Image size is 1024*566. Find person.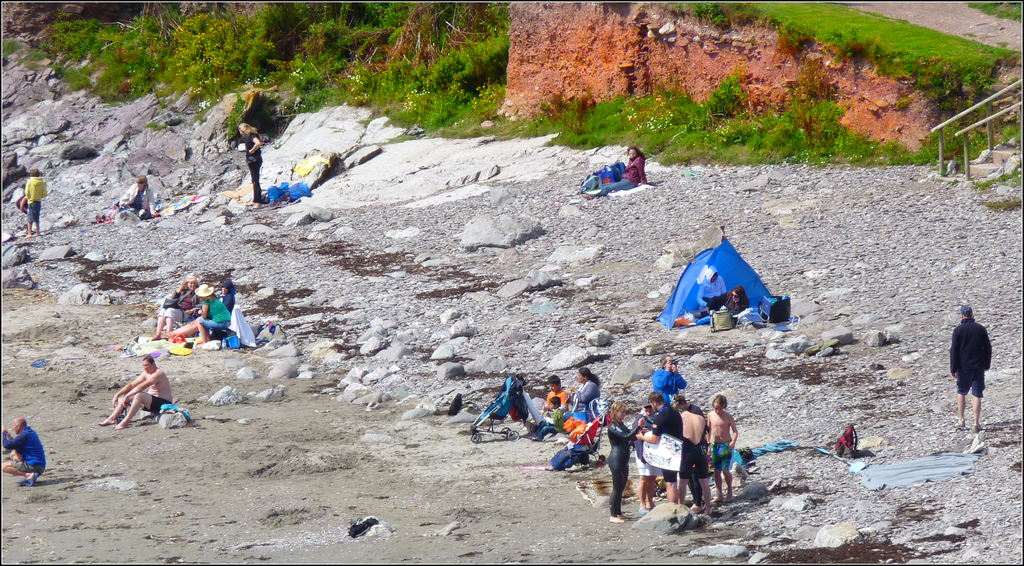
region(707, 397, 738, 502).
